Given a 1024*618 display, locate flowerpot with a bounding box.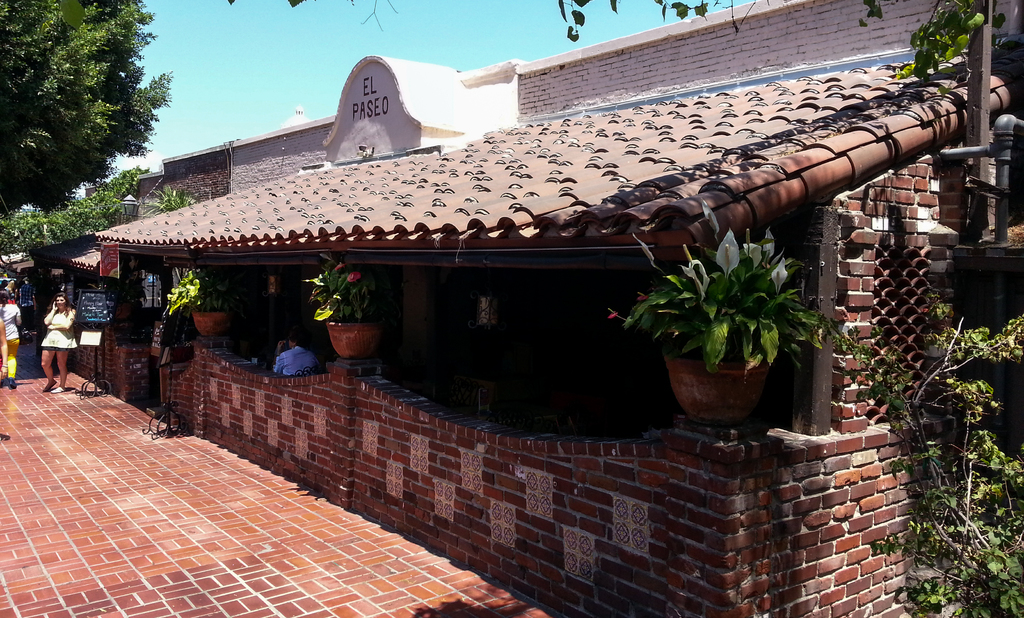
Located: box=[325, 319, 380, 362].
